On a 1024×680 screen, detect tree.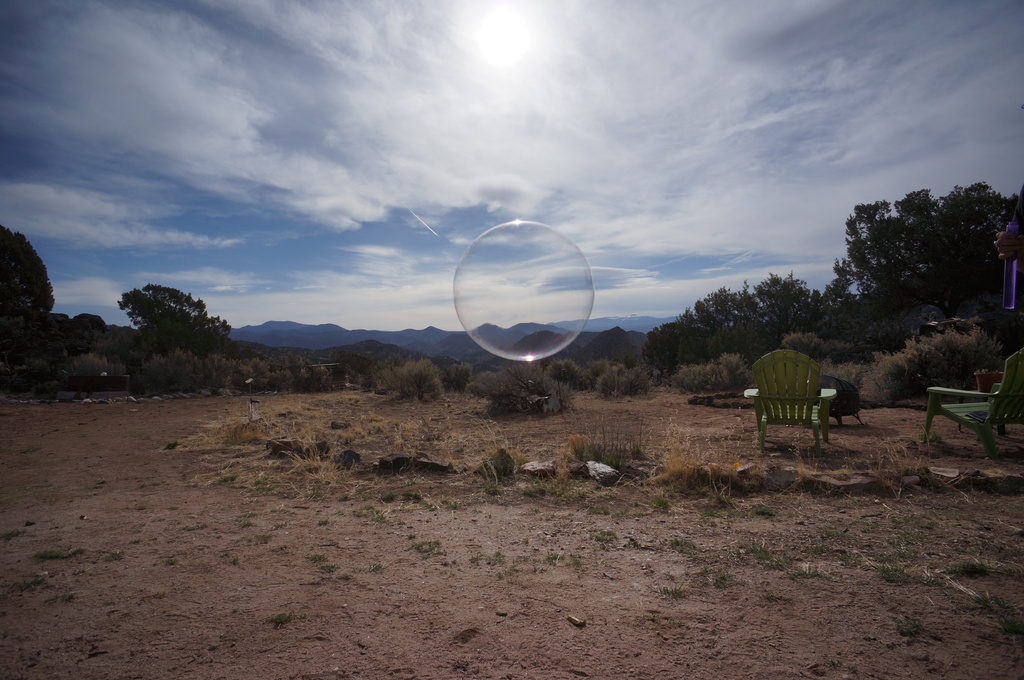
[left=0, top=223, right=51, bottom=368].
